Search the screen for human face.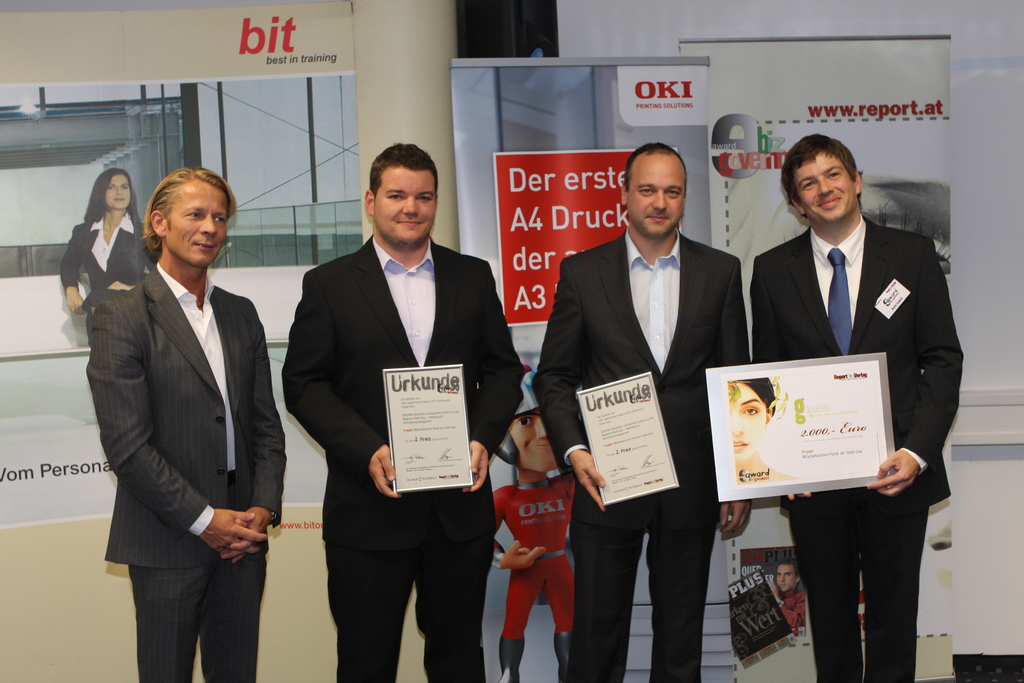
Found at left=369, top=168, right=438, bottom=248.
